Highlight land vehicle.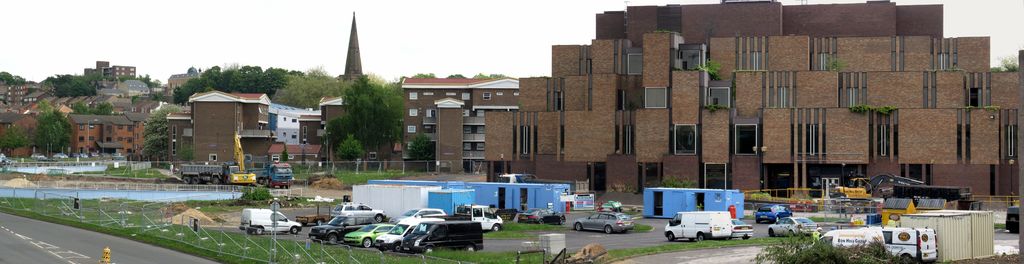
Highlighted region: (left=829, top=176, right=874, bottom=205).
